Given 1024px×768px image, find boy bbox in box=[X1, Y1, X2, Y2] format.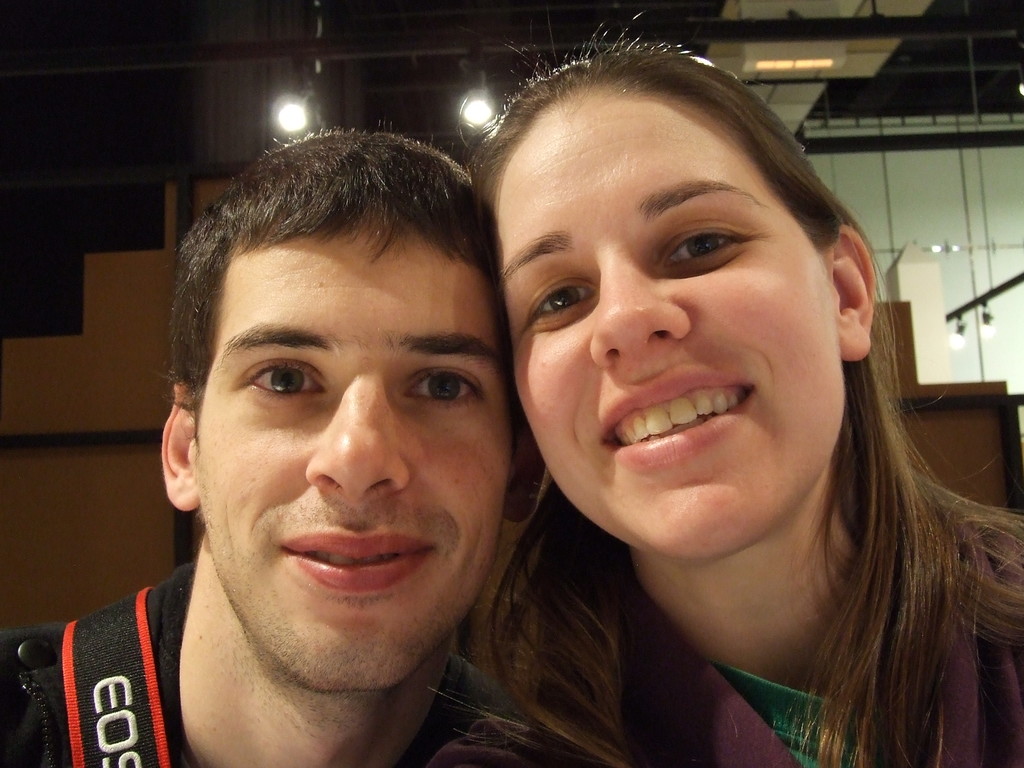
box=[1, 124, 557, 767].
